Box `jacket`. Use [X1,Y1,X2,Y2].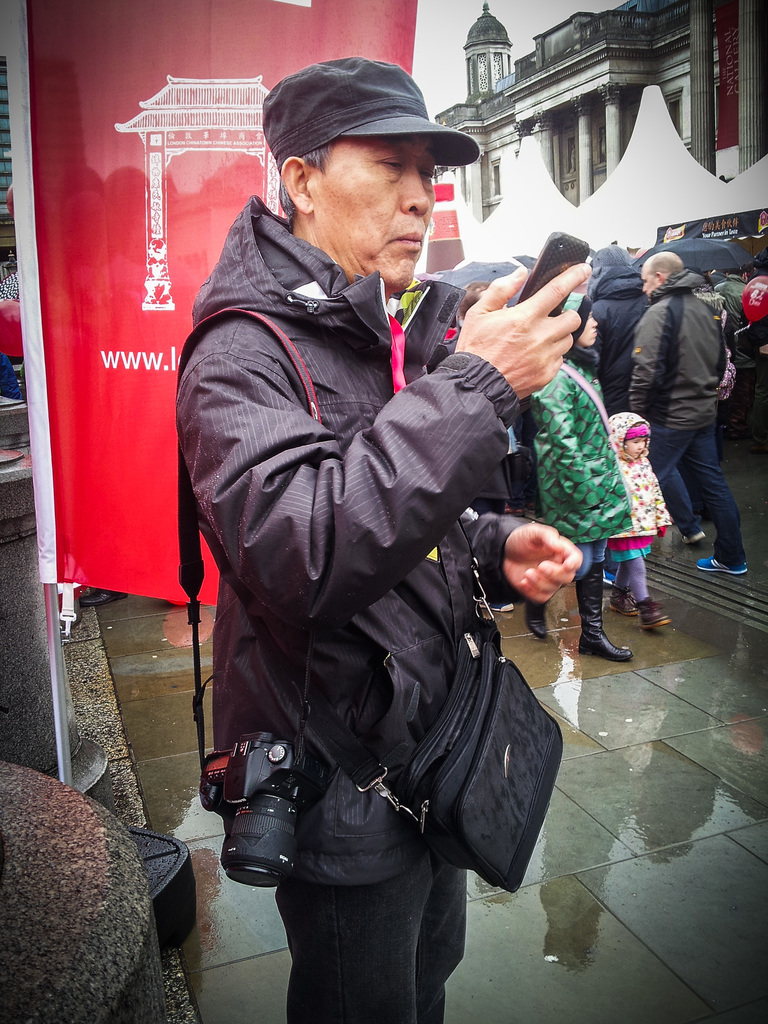
[602,402,667,538].
